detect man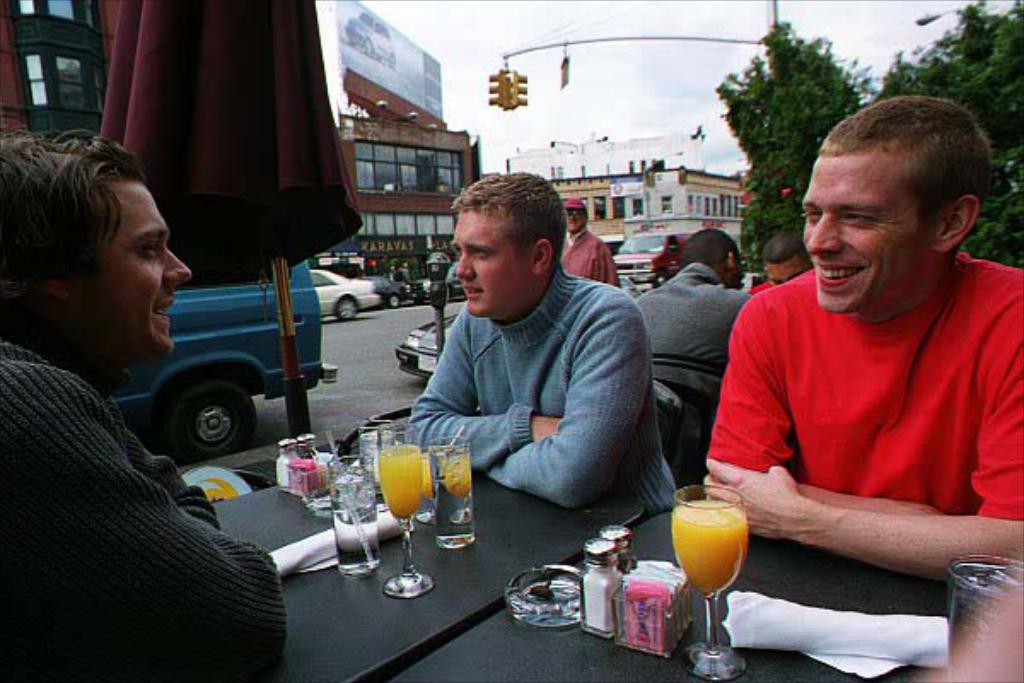
(left=7, top=135, right=287, bottom=681)
